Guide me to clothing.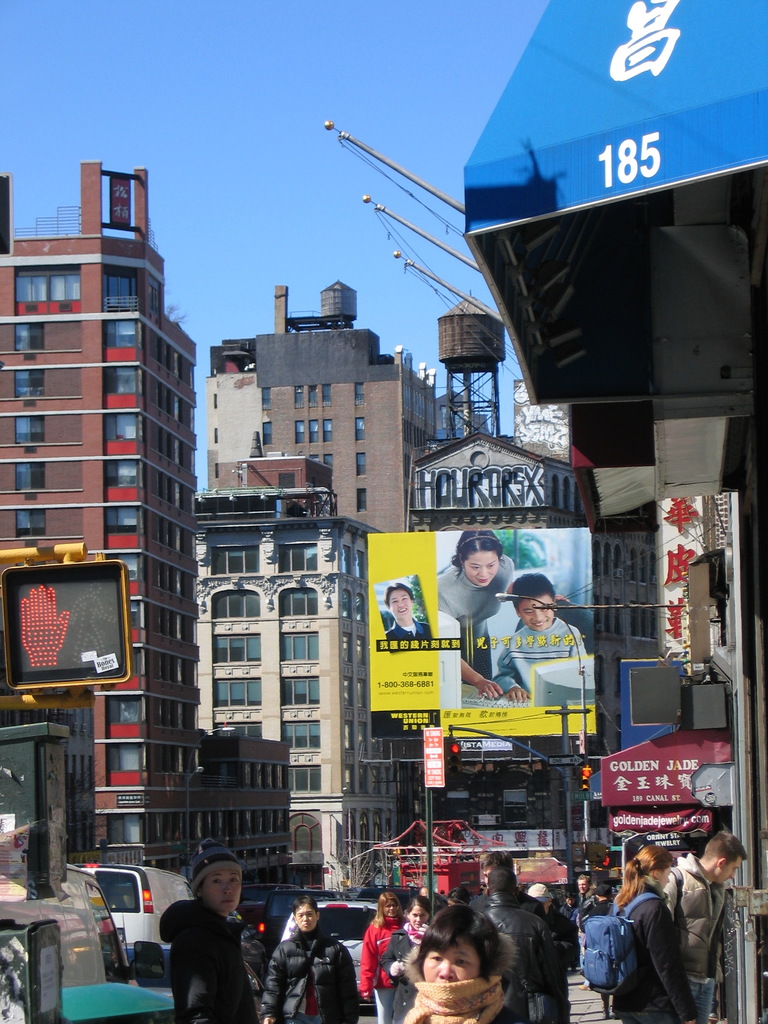
Guidance: box(381, 623, 427, 652).
